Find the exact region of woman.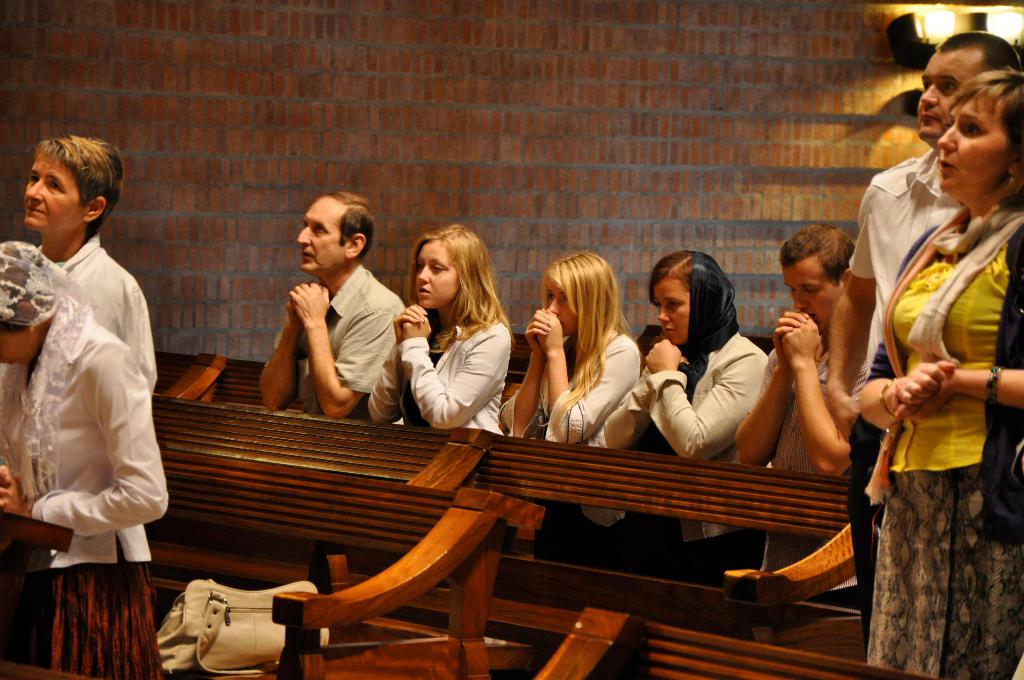
Exact region: 865 60 1023 679.
